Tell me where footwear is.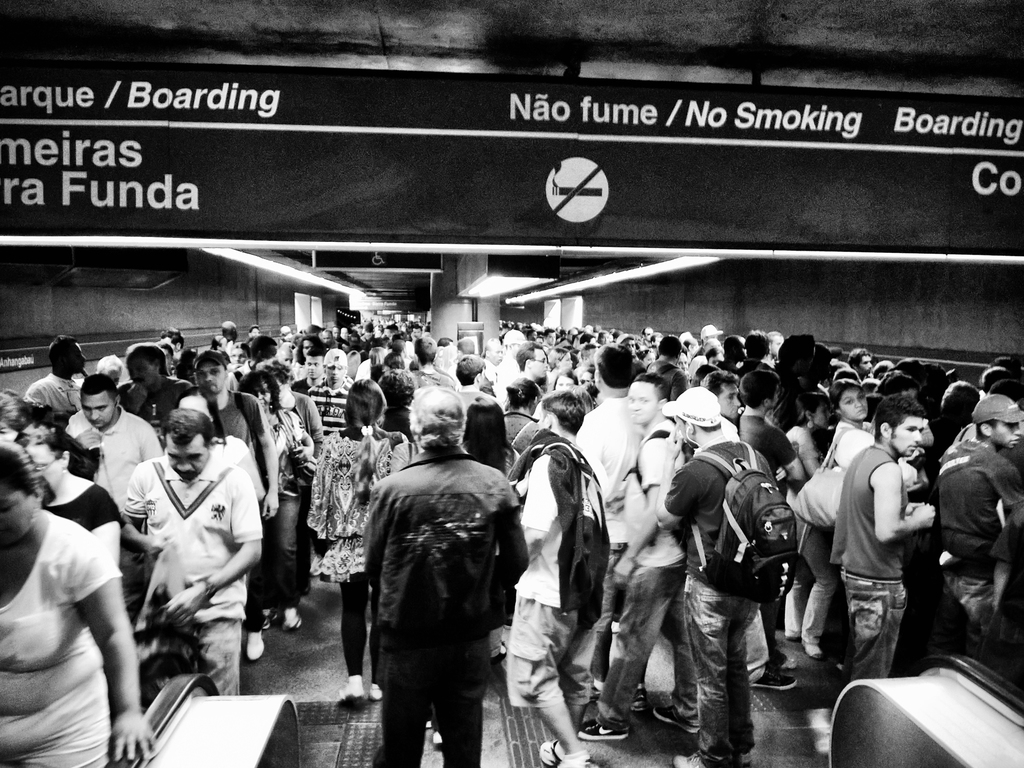
footwear is at 430,730,444,742.
